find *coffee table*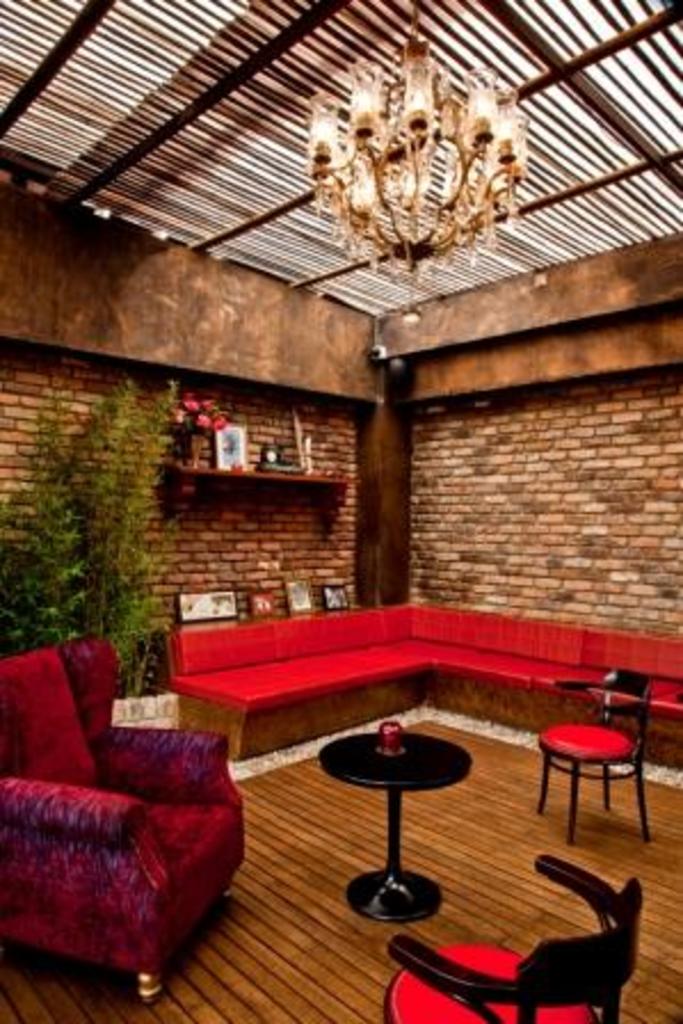
rect(315, 729, 484, 942)
